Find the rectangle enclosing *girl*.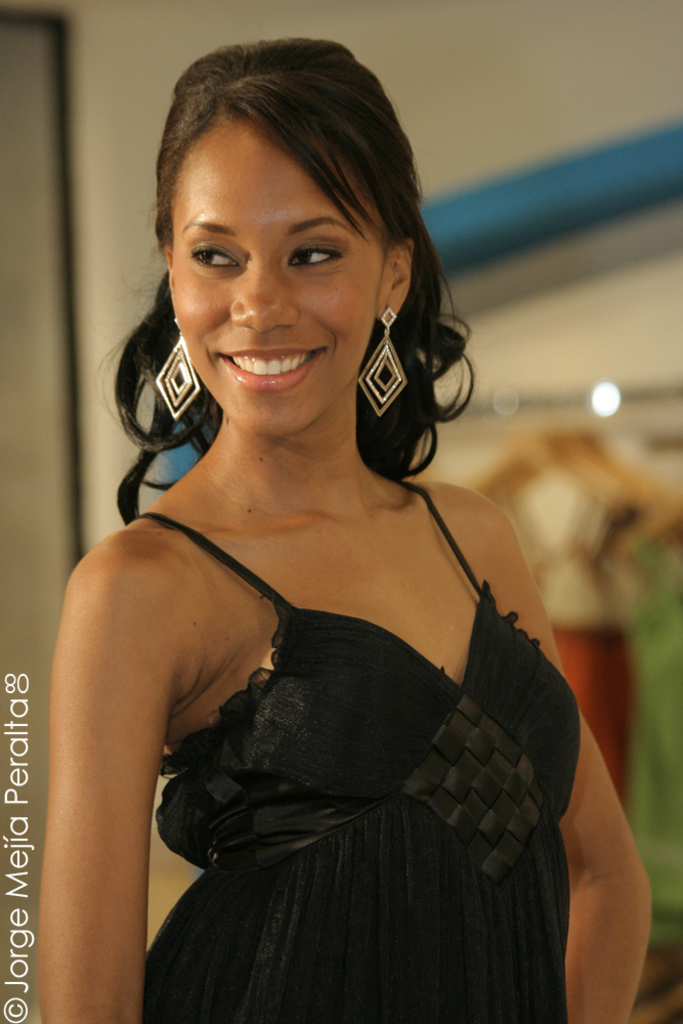
37, 37, 653, 1023.
